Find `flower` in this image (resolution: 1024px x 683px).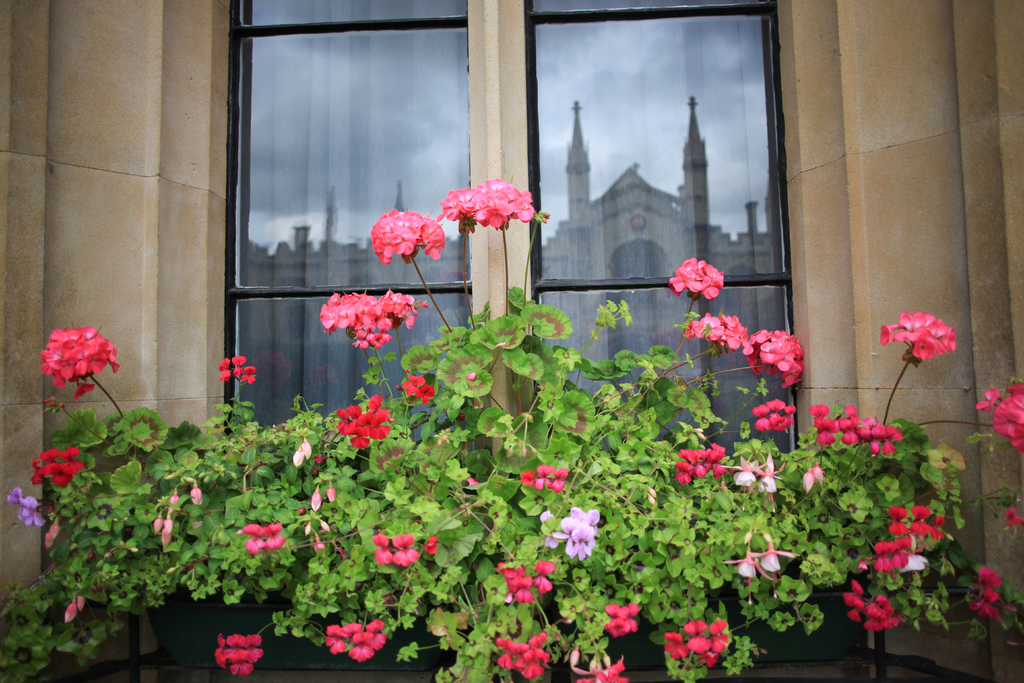
213, 634, 261, 678.
